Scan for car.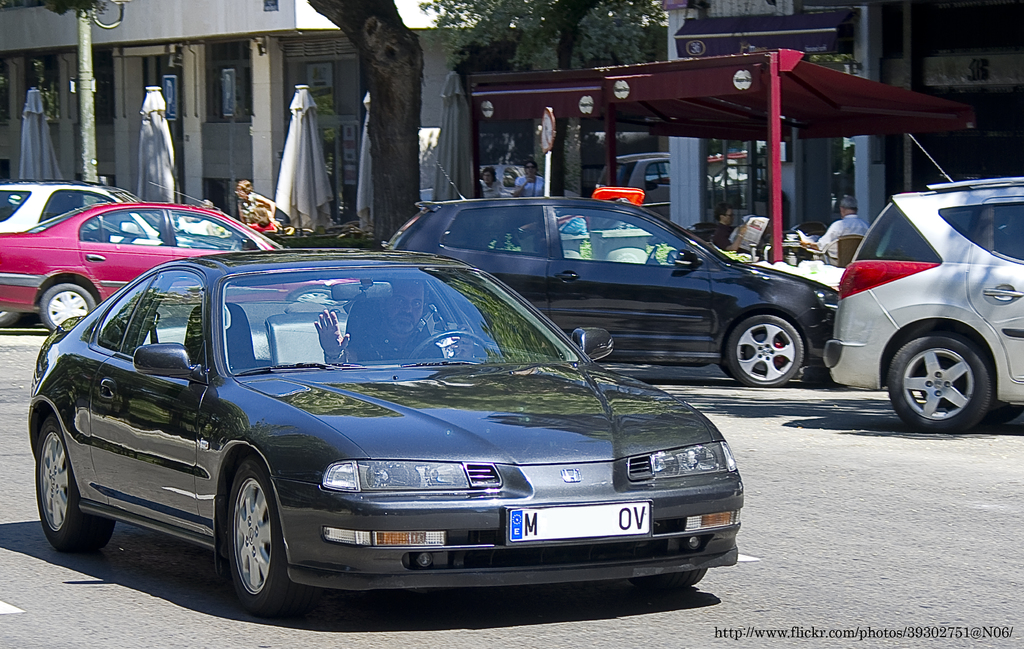
Scan result: [x1=0, y1=177, x2=141, y2=231].
